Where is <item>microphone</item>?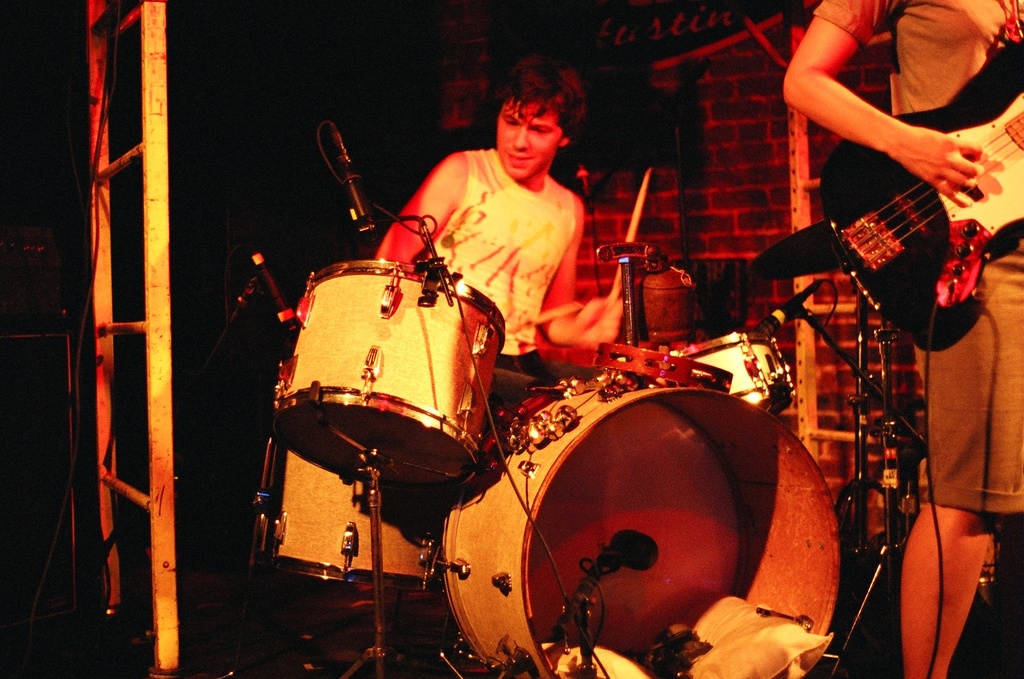
245/245/304/334.
